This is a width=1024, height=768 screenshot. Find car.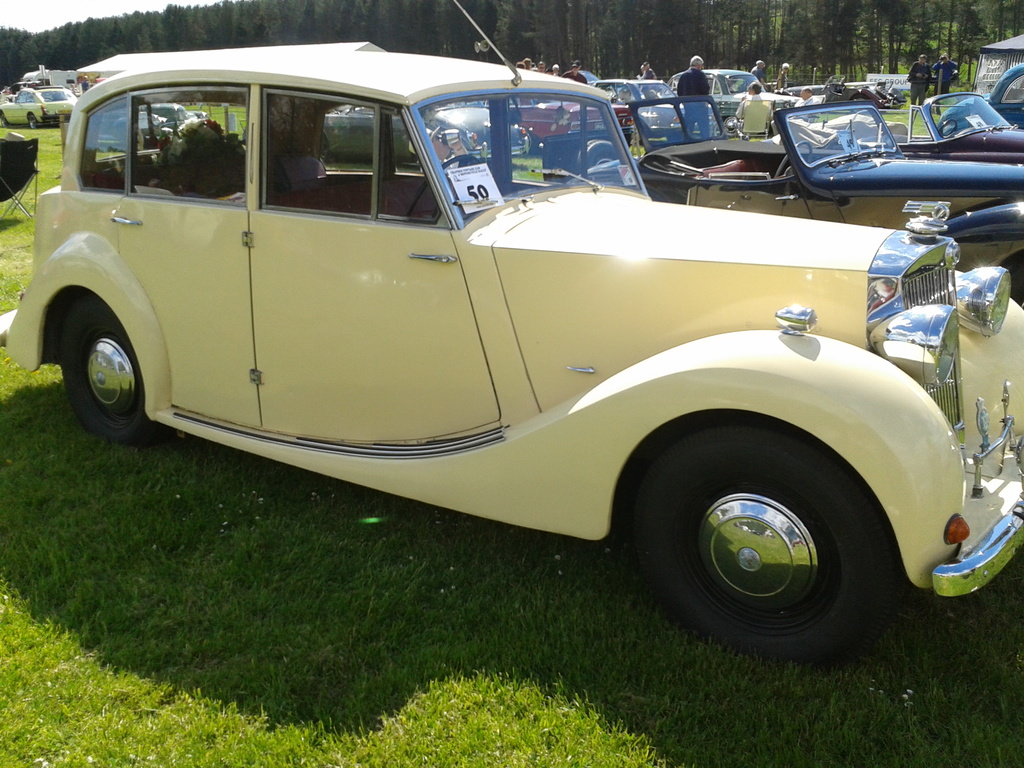
Bounding box: [5,79,84,132].
